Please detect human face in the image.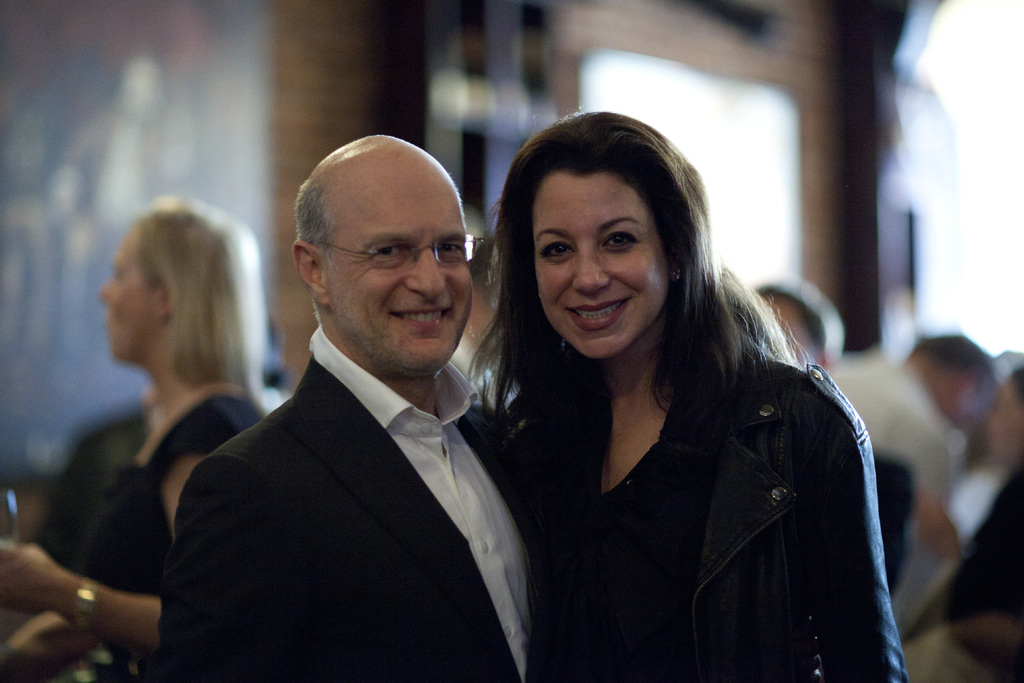
BBox(986, 378, 1023, 459).
